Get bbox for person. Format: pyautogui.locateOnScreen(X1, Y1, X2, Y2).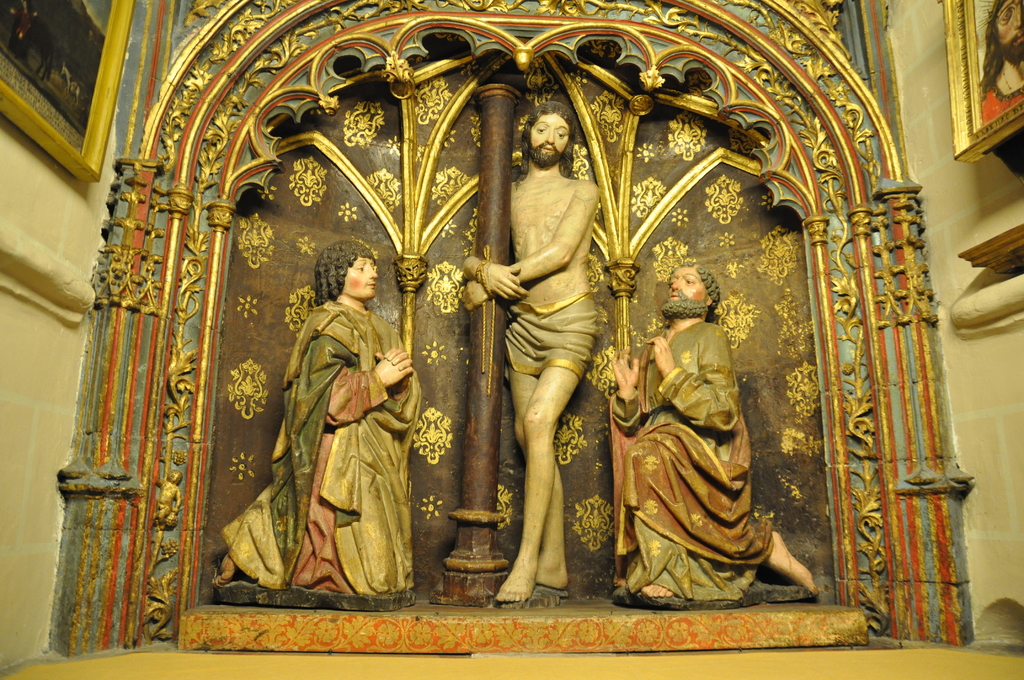
pyautogui.locateOnScreen(461, 97, 600, 603).
